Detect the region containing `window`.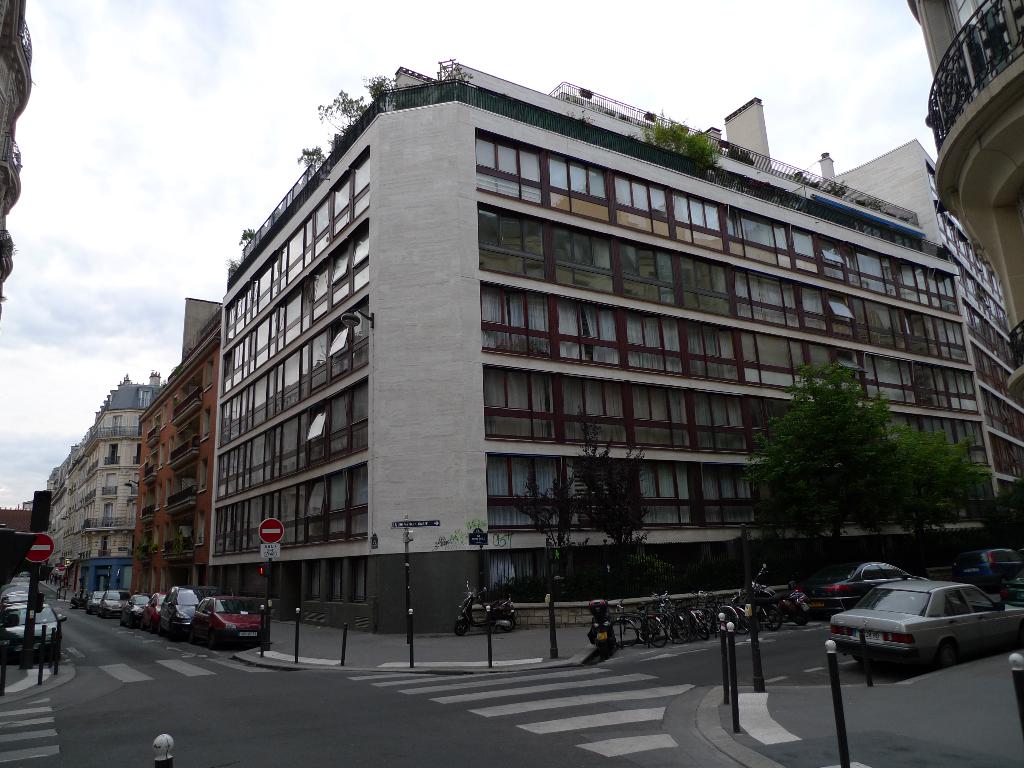
287, 291, 303, 346.
